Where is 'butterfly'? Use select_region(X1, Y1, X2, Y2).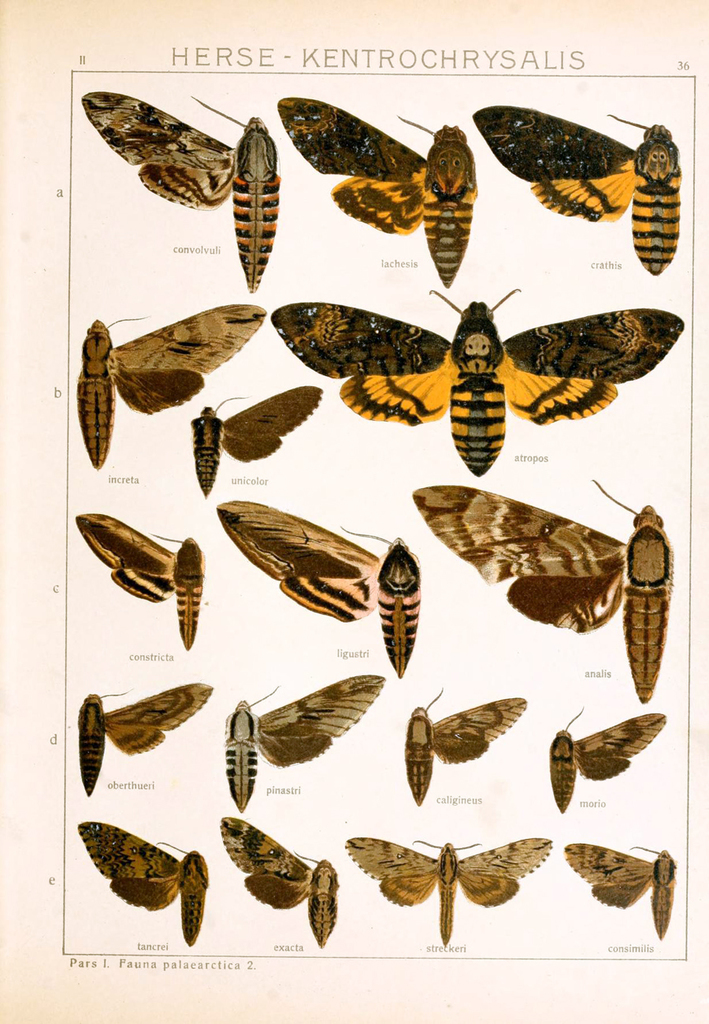
select_region(548, 709, 669, 819).
